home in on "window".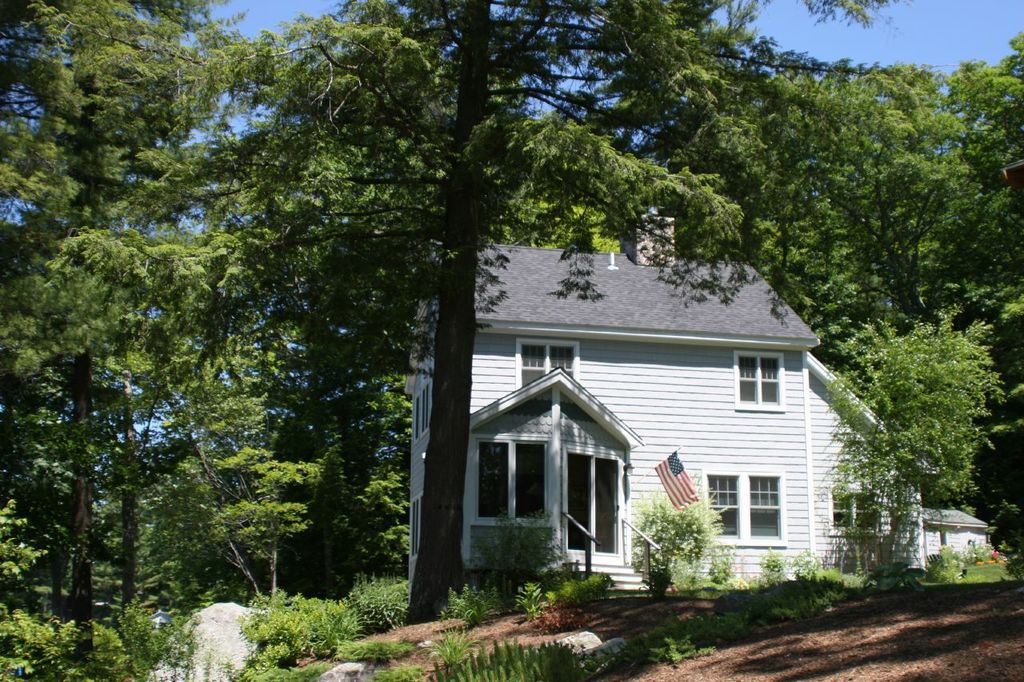
Homed in at 469 366 638 582.
